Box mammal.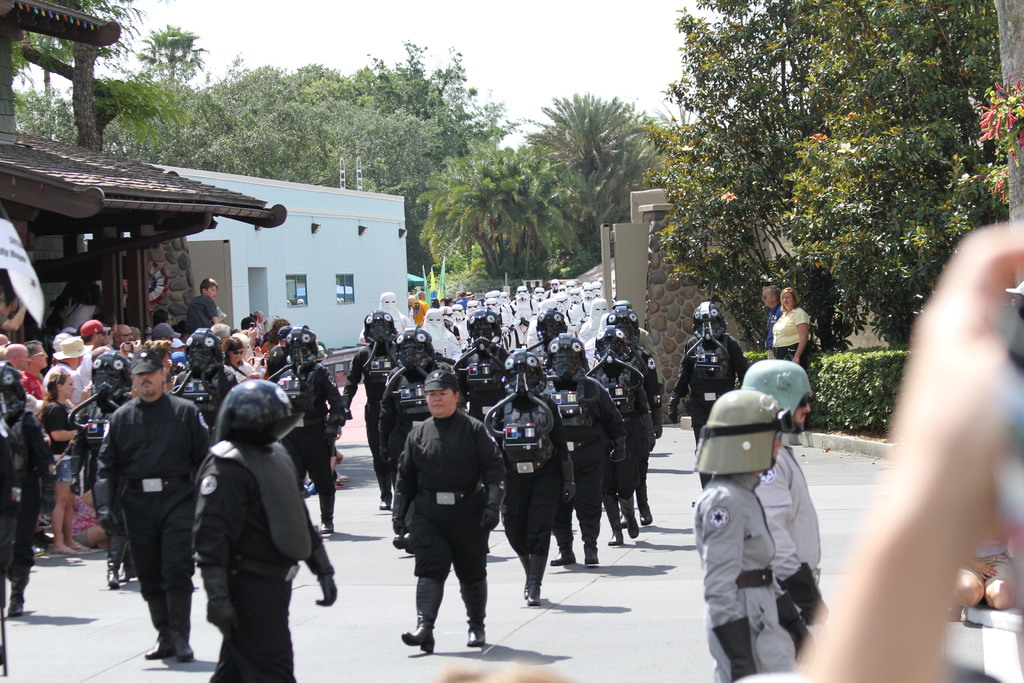
(390, 388, 505, 649).
